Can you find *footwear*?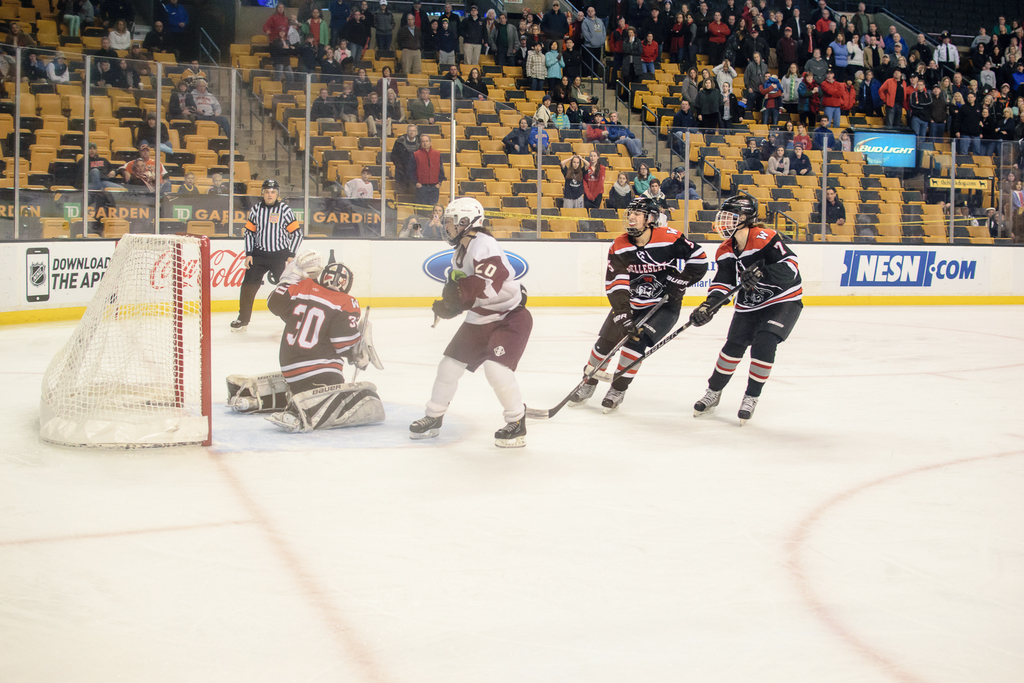
Yes, bounding box: x1=223, y1=394, x2=260, y2=411.
